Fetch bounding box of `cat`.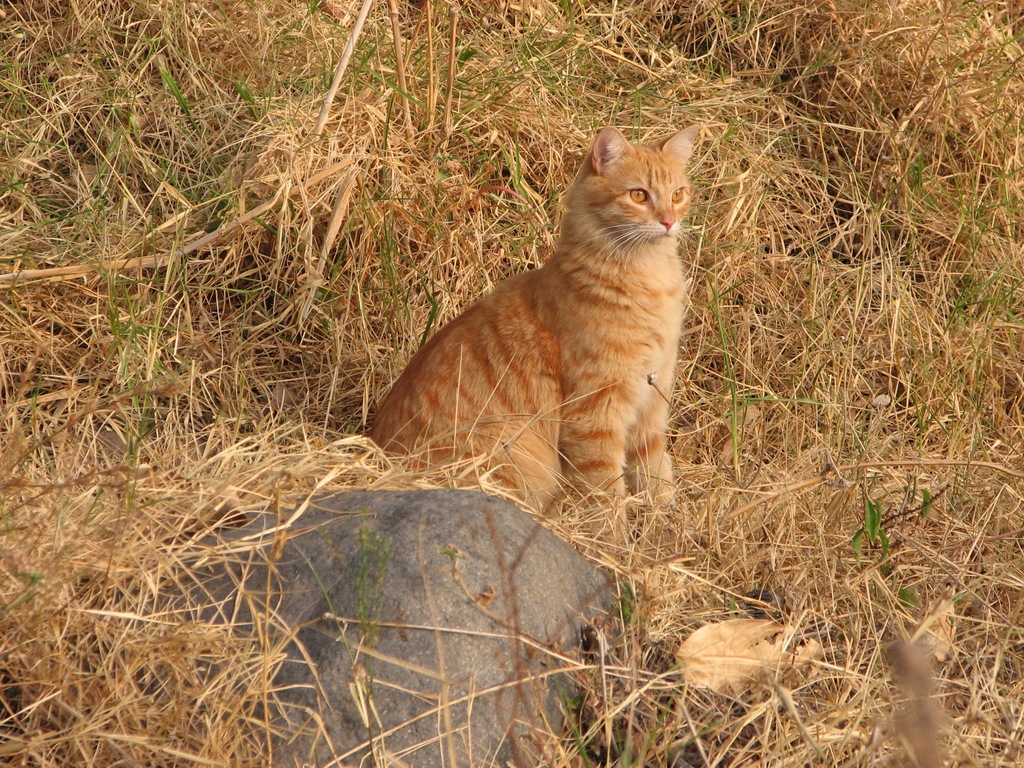
Bbox: 350:119:710:537.
